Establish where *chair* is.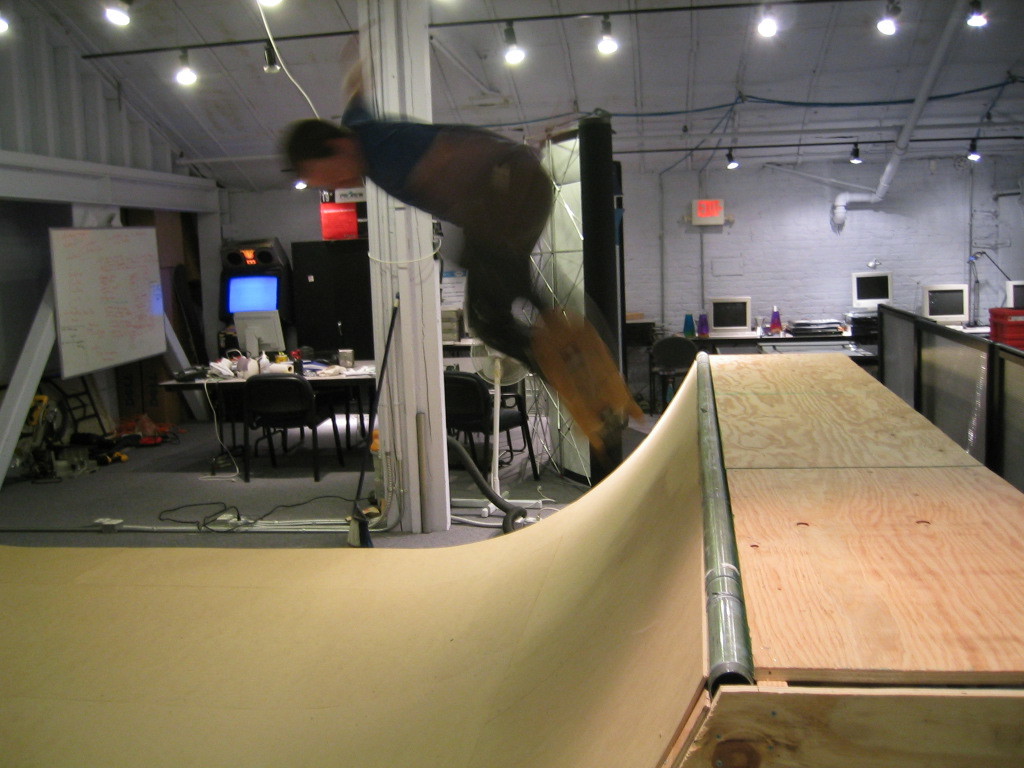
Established at <region>444, 367, 538, 491</region>.
